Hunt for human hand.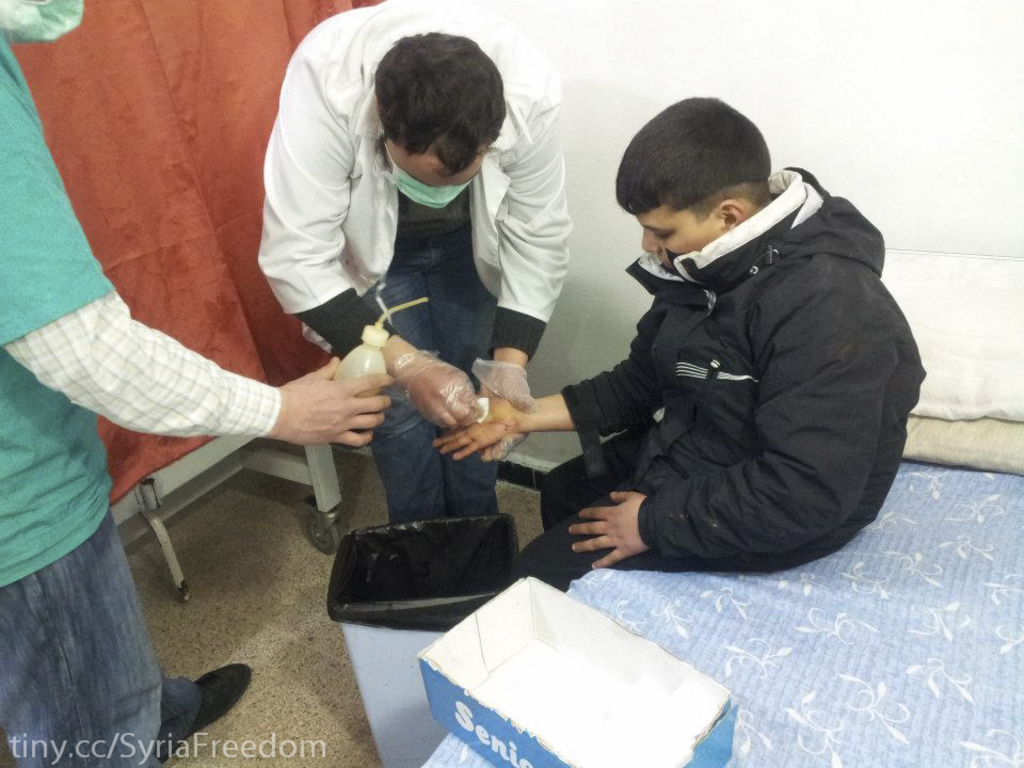
Hunted down at {"left": 569, "top": 489, "right": 649, "bottom": 569}.
